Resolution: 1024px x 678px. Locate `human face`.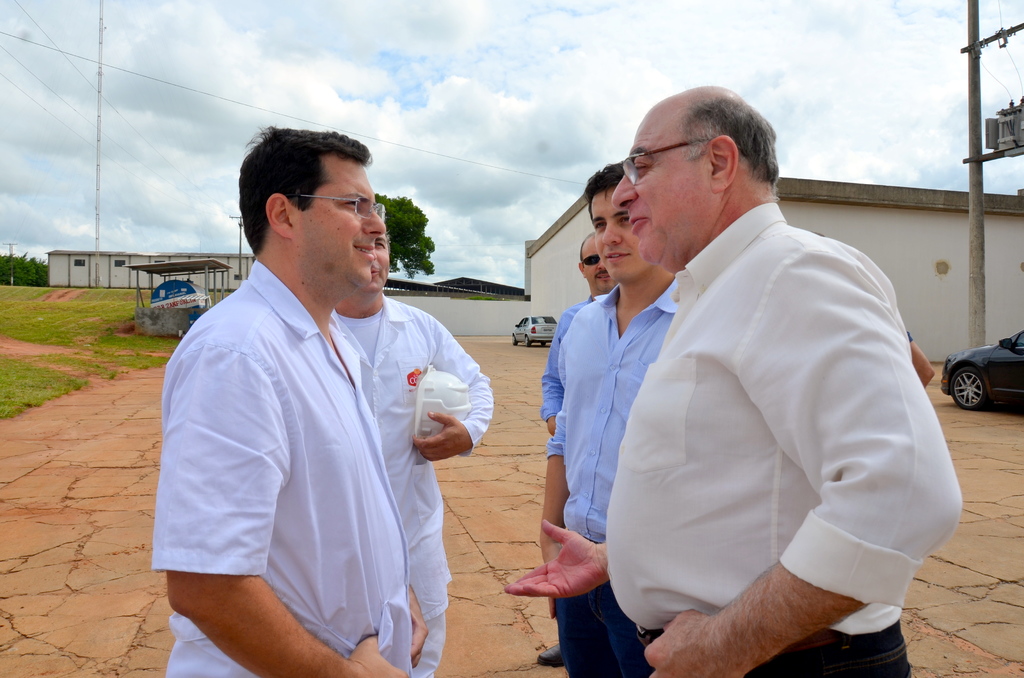
[592, 186, 651, 282].
